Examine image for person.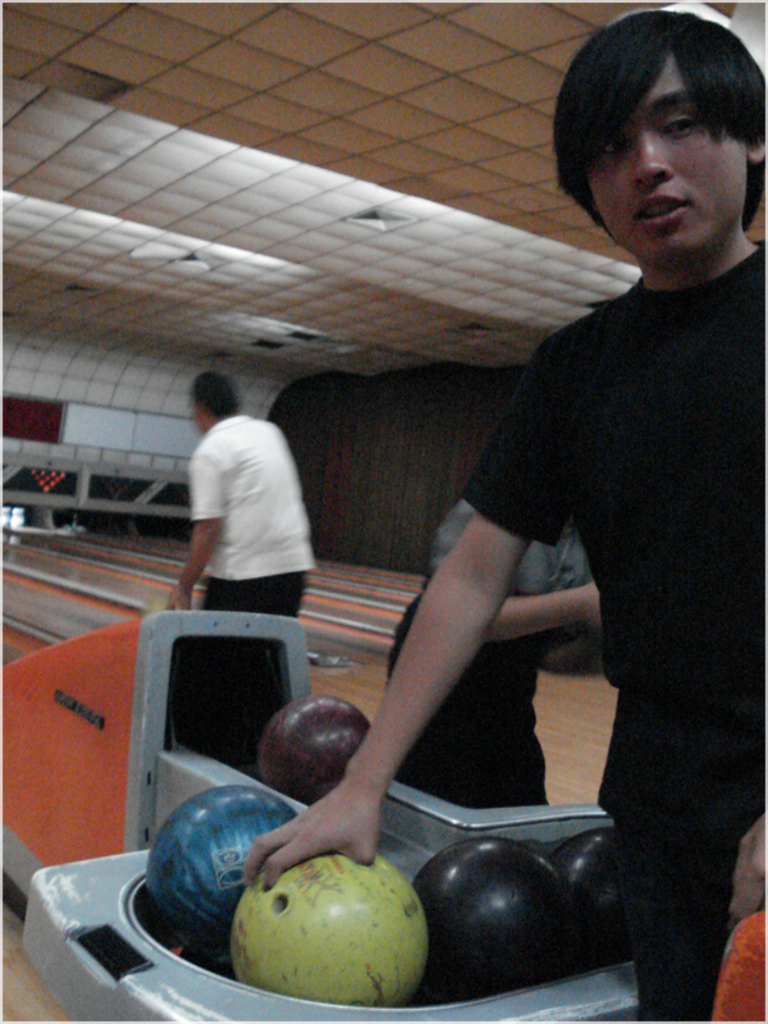
Examination result: bbox(168, 370, 319, 620).
